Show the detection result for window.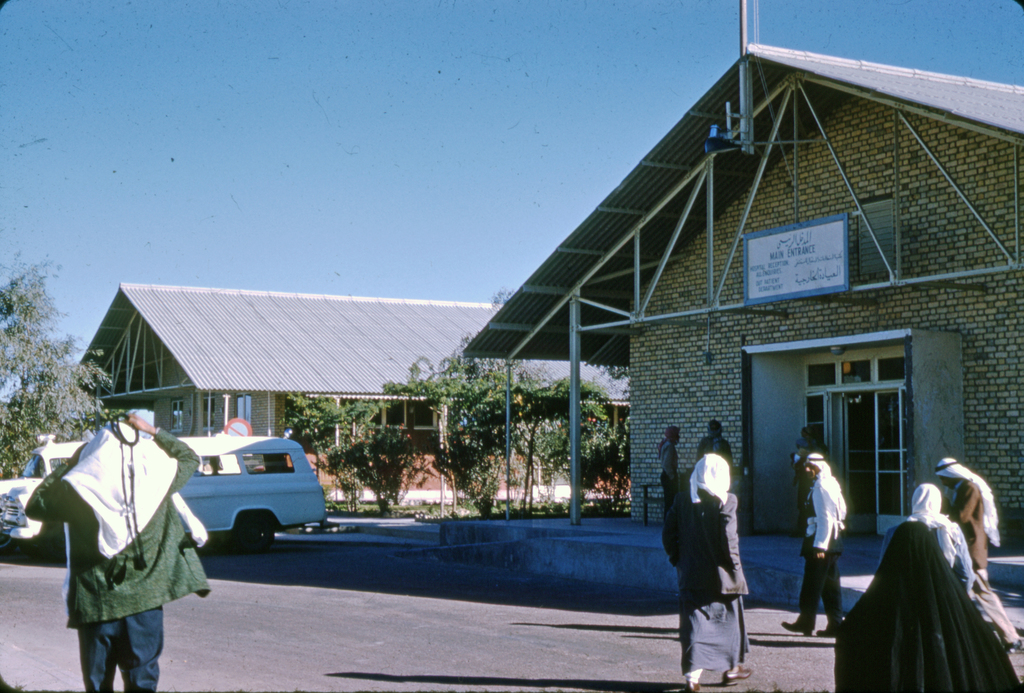
bbox=[858, 200, 894, 278].
